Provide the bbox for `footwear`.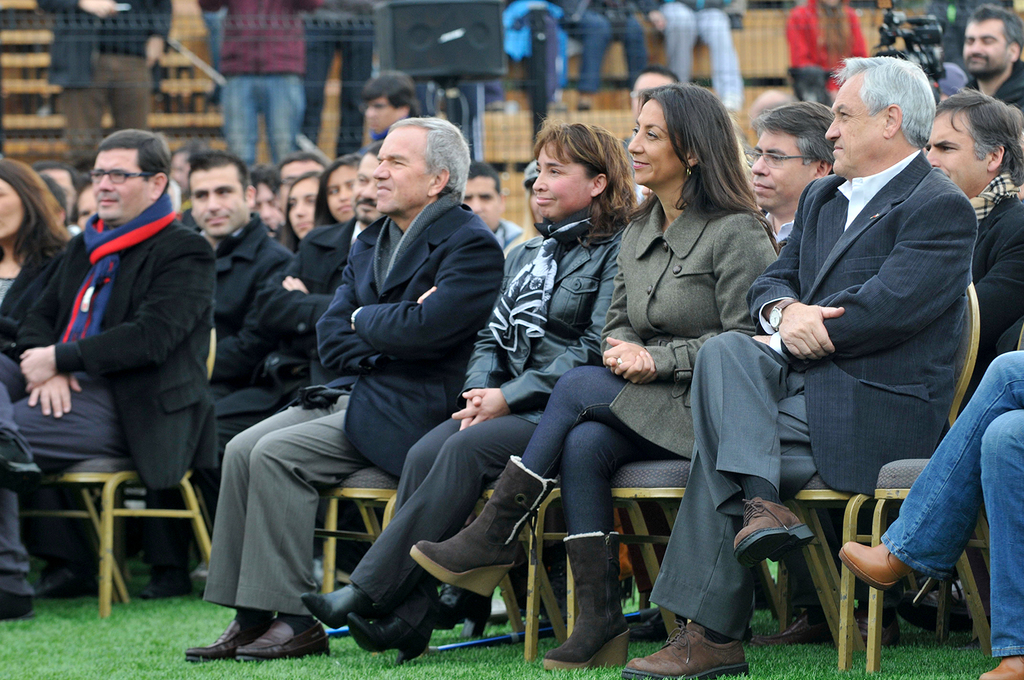
detection(409, 443, 556, 598).
